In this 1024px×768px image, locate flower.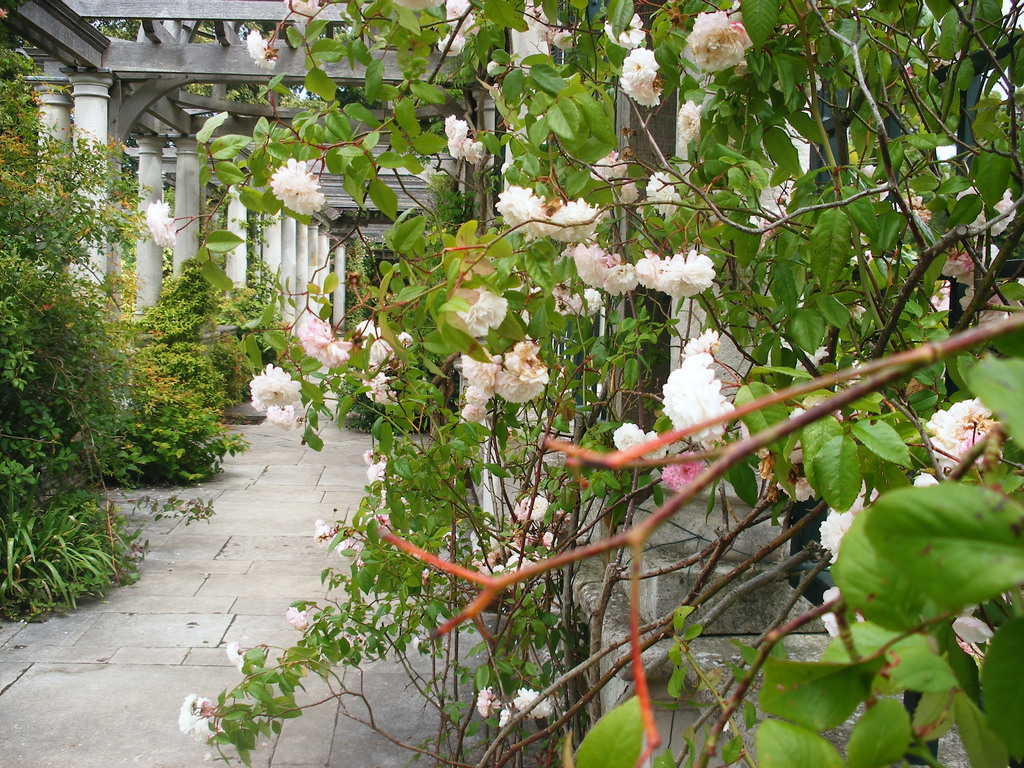
Bounding box: box=[176, 695, 216, 742].
